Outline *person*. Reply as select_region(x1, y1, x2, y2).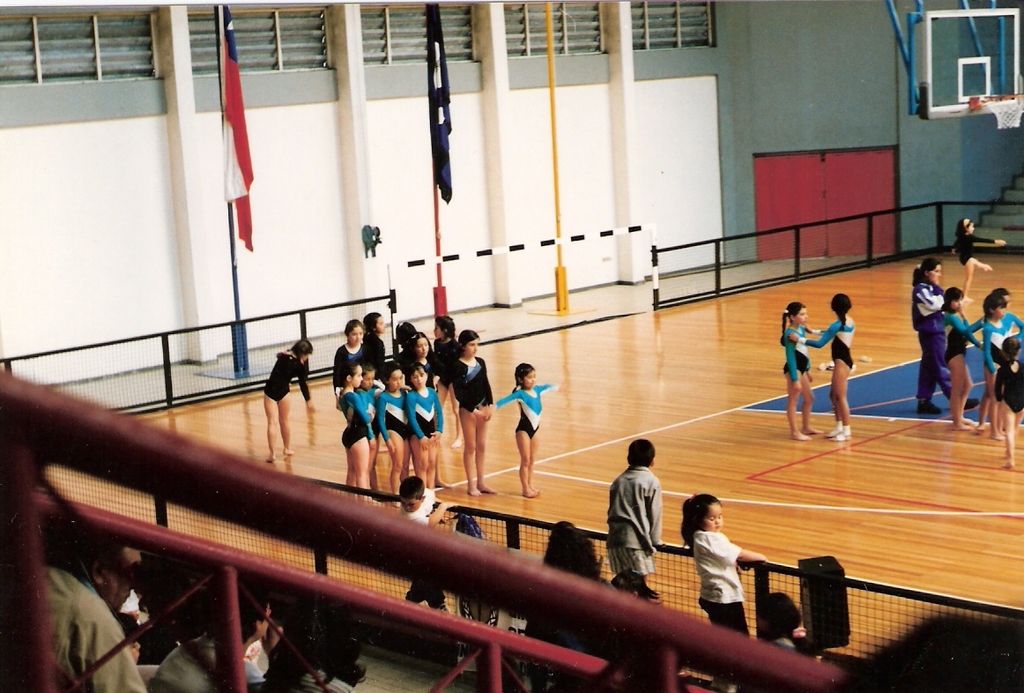
select_region(962, 287, 1020, 440).
